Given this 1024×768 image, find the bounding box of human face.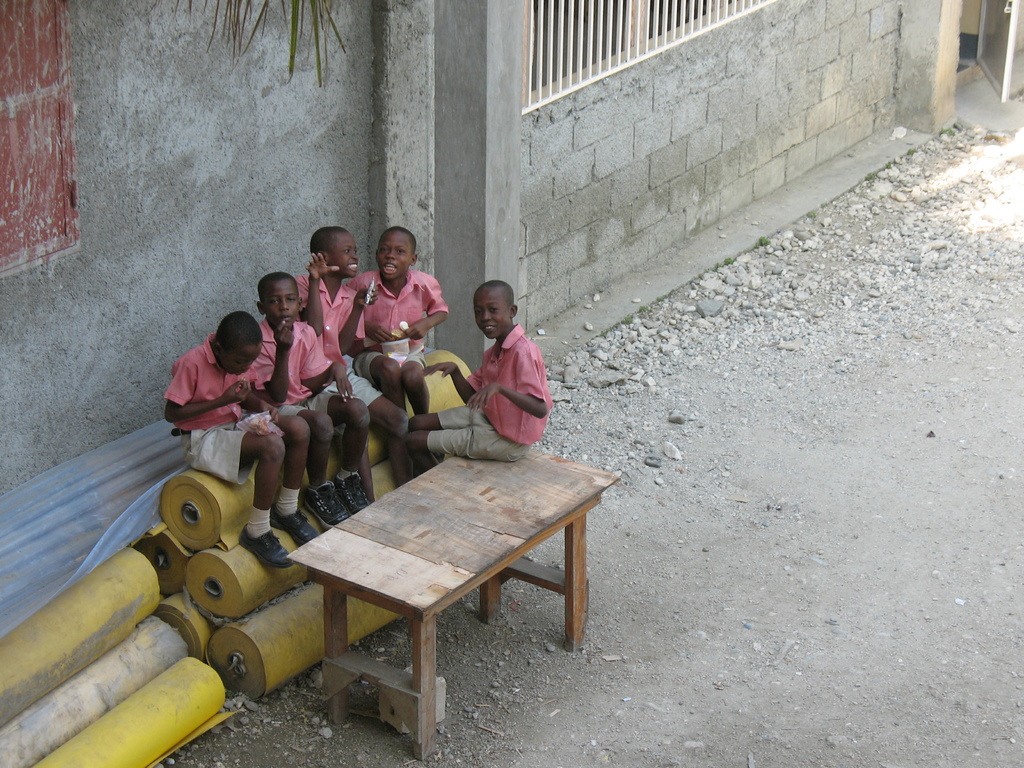
bbox=(218, 342, 262, 375).
